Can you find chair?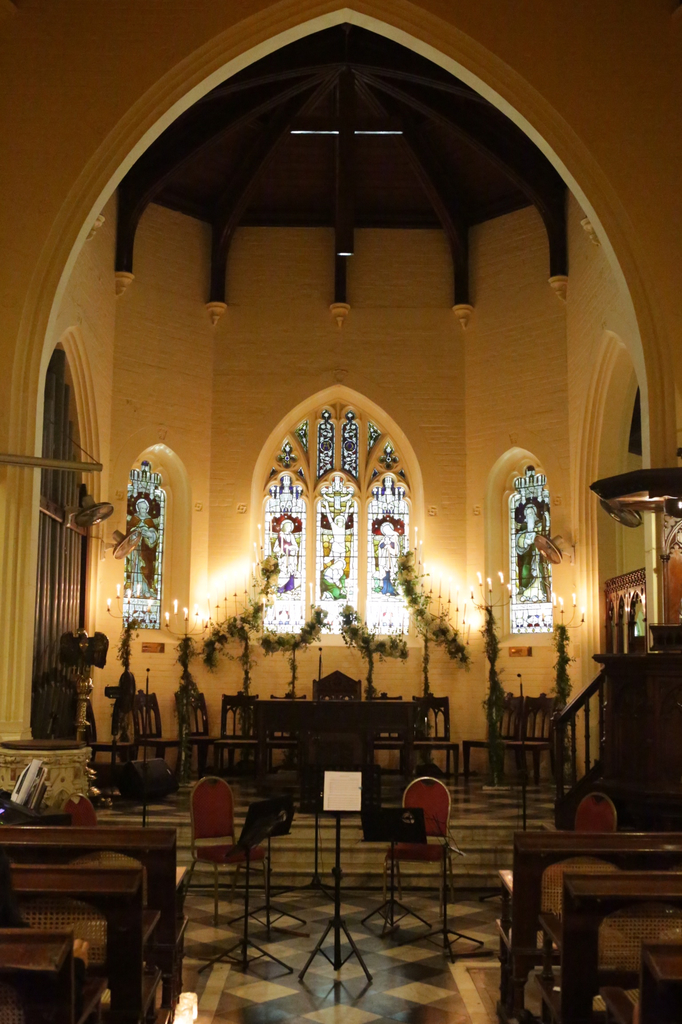
Yes, bounding box: box(58, 795, 90, 824).
